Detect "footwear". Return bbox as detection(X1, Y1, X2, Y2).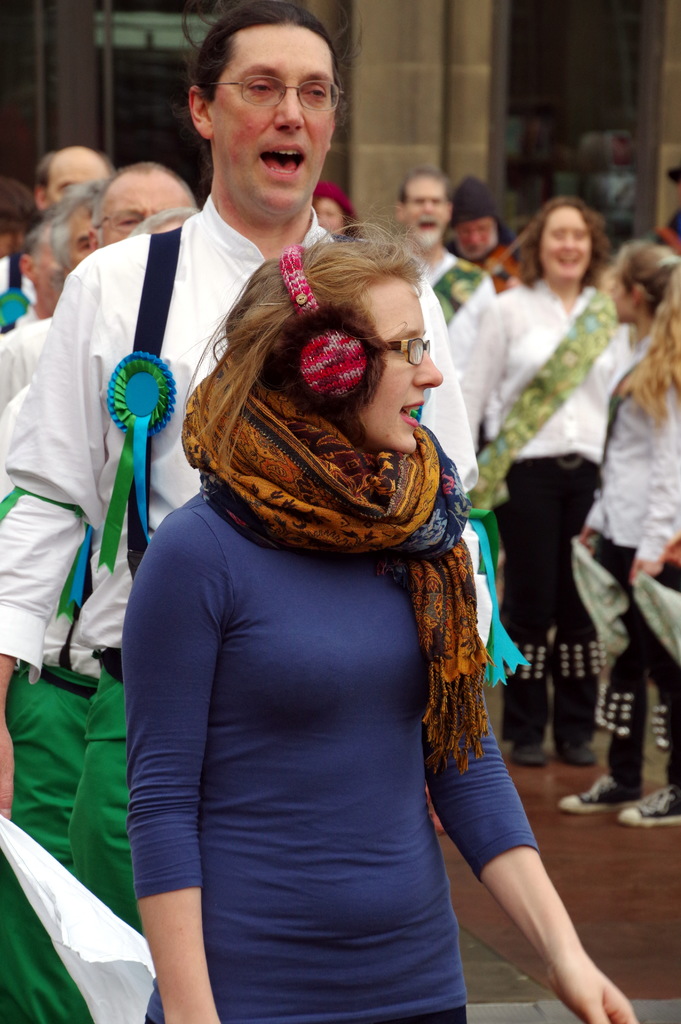
detection(558, 773, 638, 820).
